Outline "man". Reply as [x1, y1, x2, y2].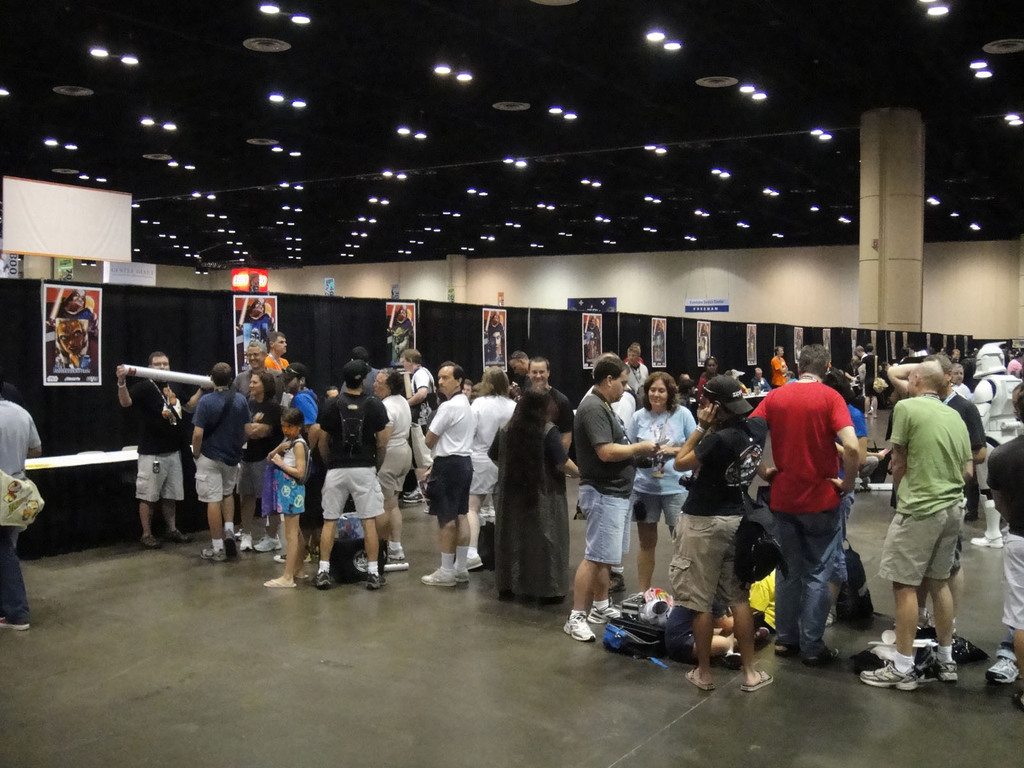
[748, 343, 860, 662].
